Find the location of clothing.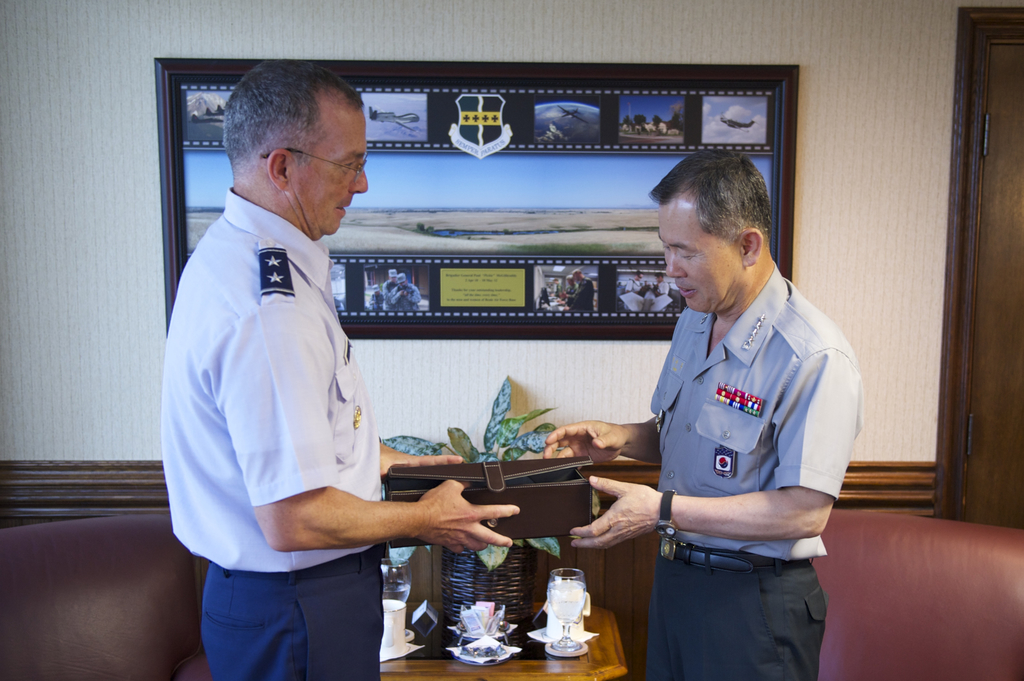
Location: 644, 539, 829, 680.
